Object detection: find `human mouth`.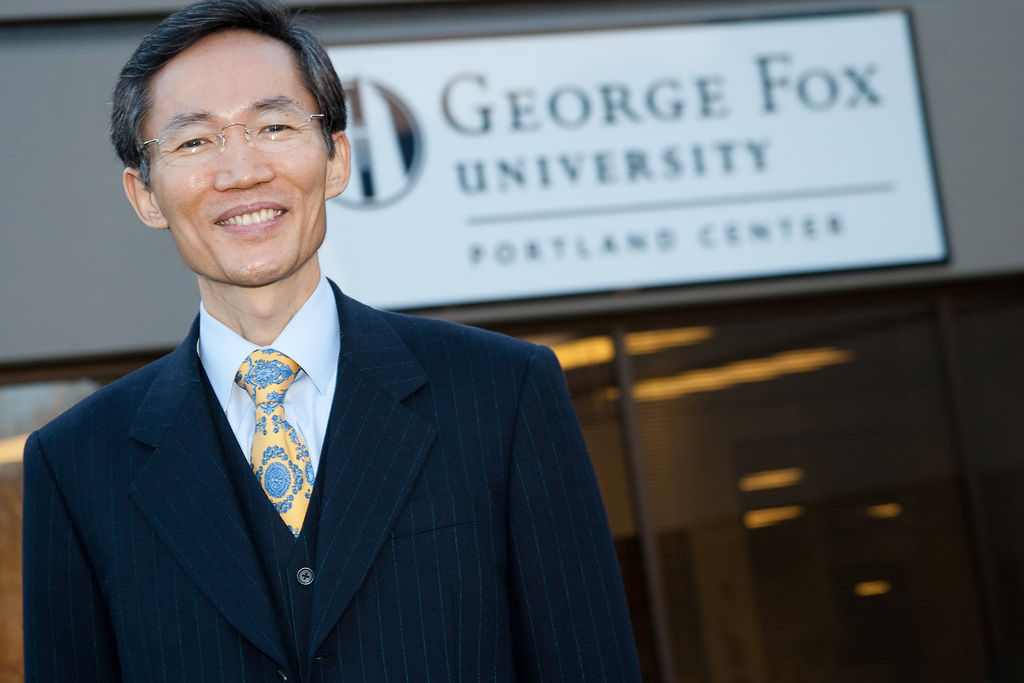
[214, 202, 289, 236].
